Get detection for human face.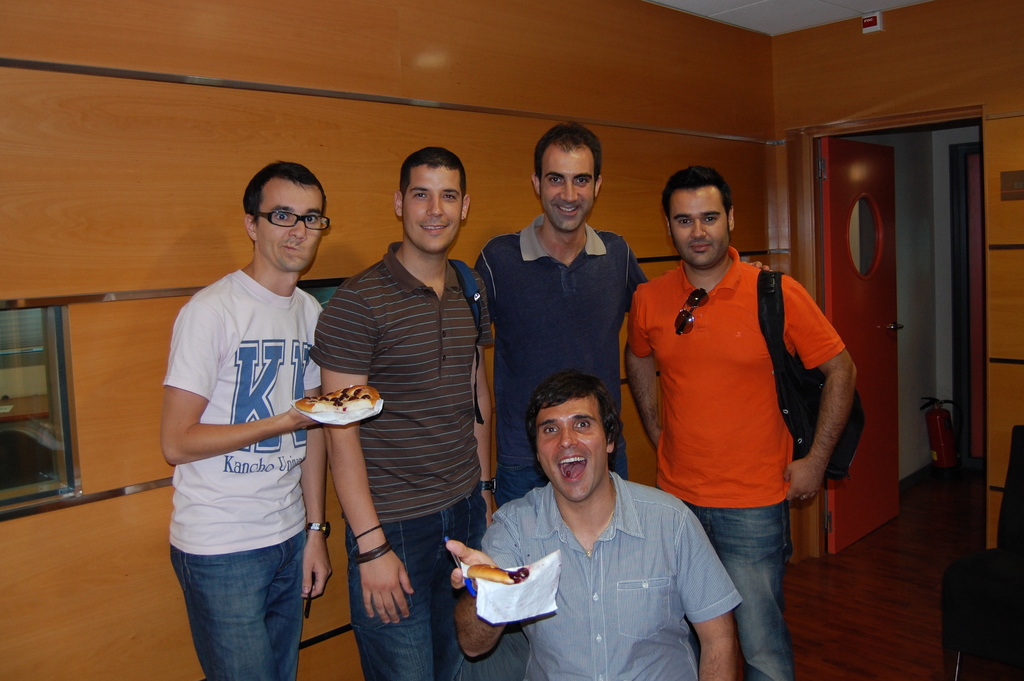
Detection: [260, 177, 321, 272].
